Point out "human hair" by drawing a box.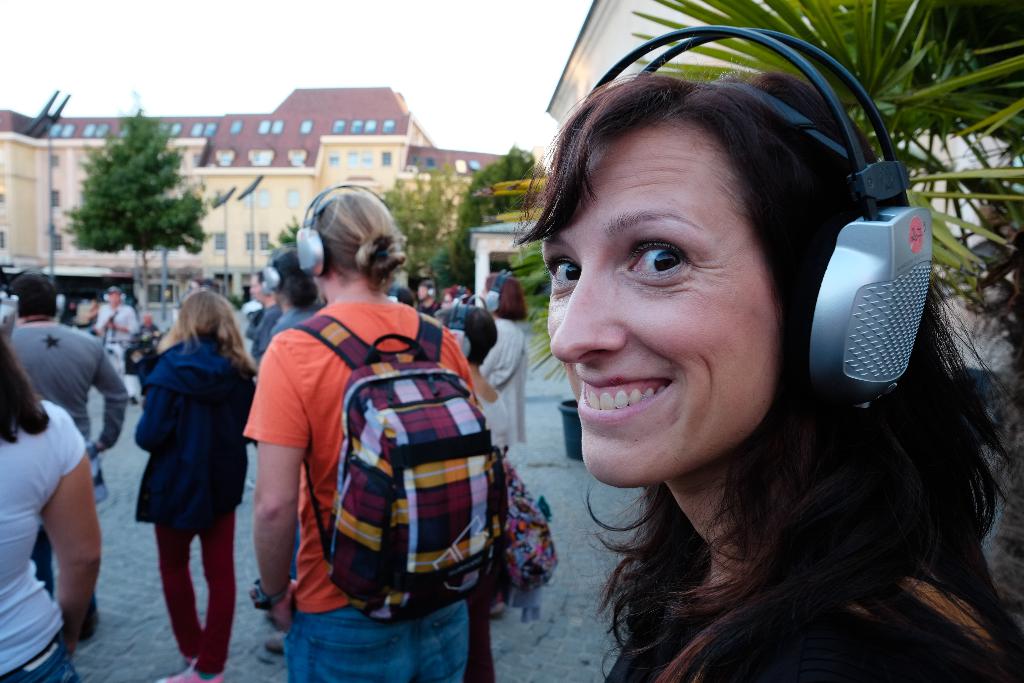
bbox=[486, 270, 530, 325].
